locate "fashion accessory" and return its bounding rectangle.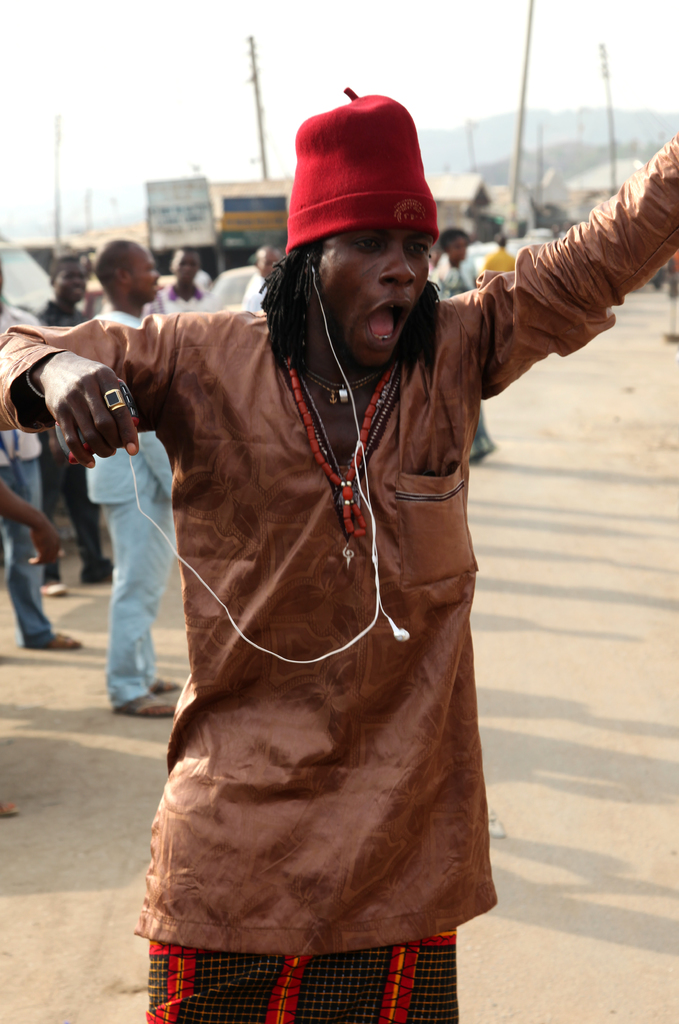
(x1=99, y1=384, x2=131, y2=413).
